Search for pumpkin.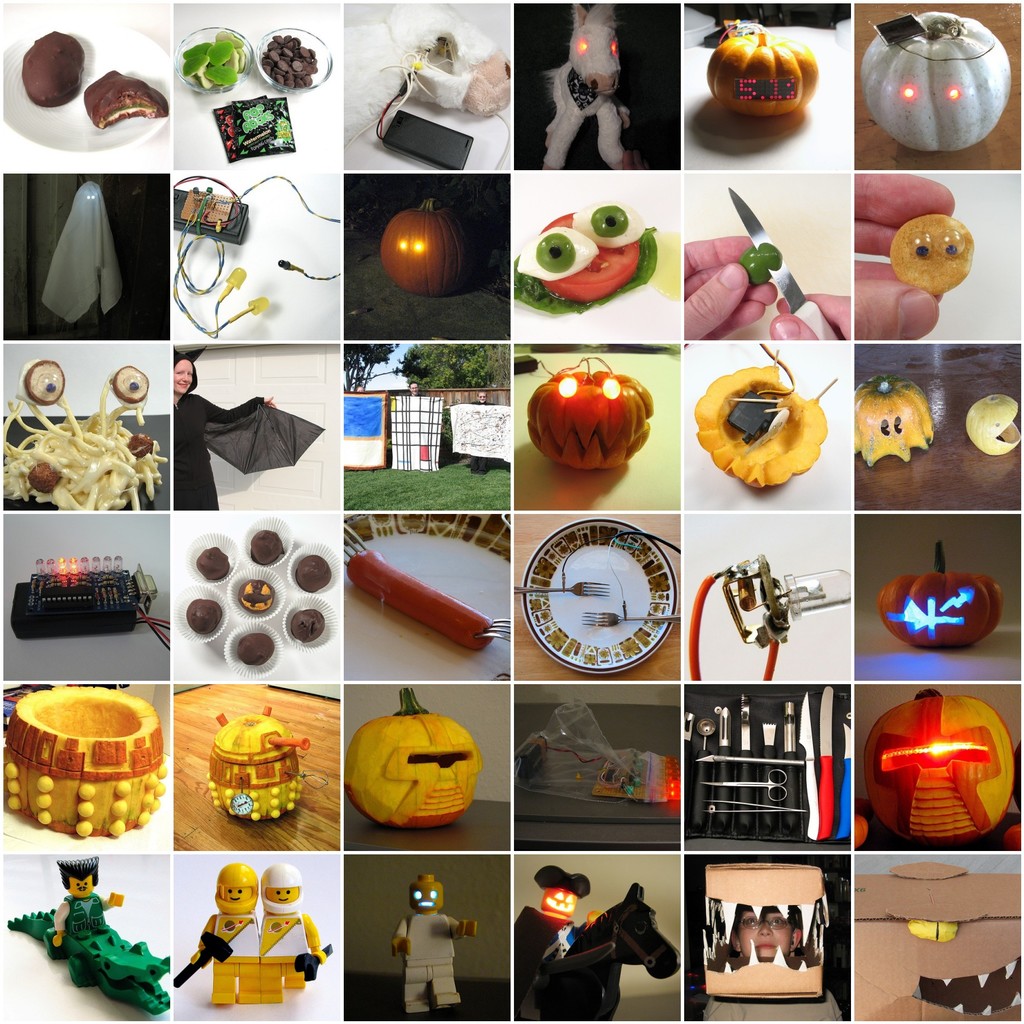
Found at detection(348, 692, 481, 829).
